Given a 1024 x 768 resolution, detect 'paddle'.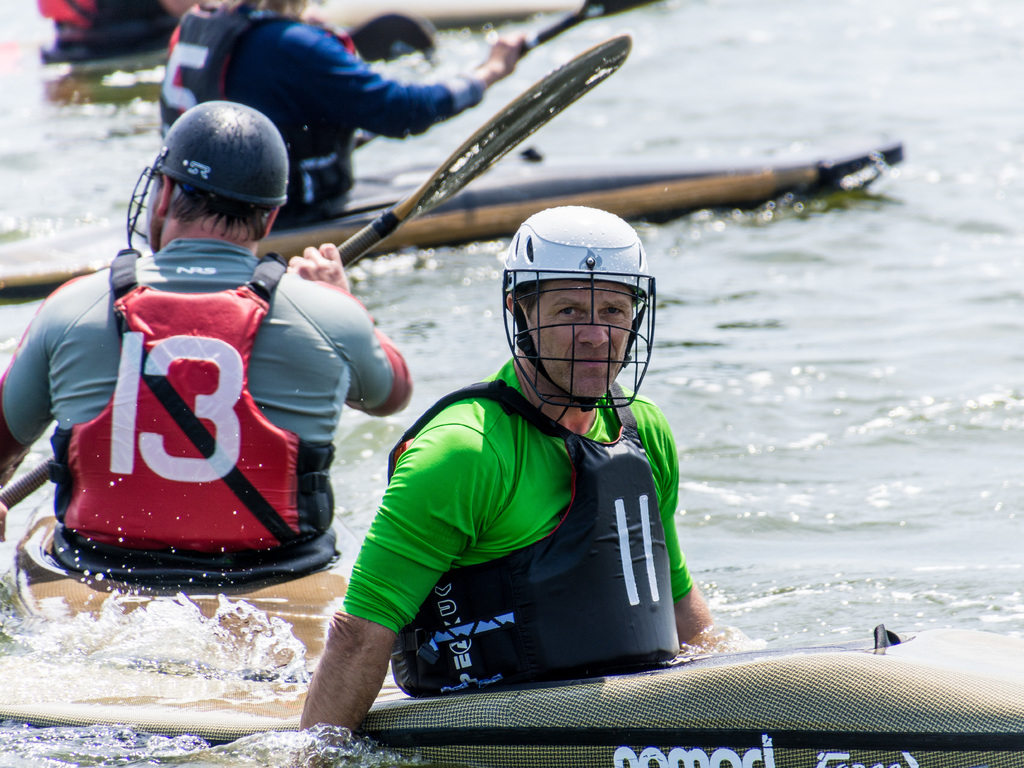
{"left": 347, "top": 0, "right": 658, "bottom": 150}.
